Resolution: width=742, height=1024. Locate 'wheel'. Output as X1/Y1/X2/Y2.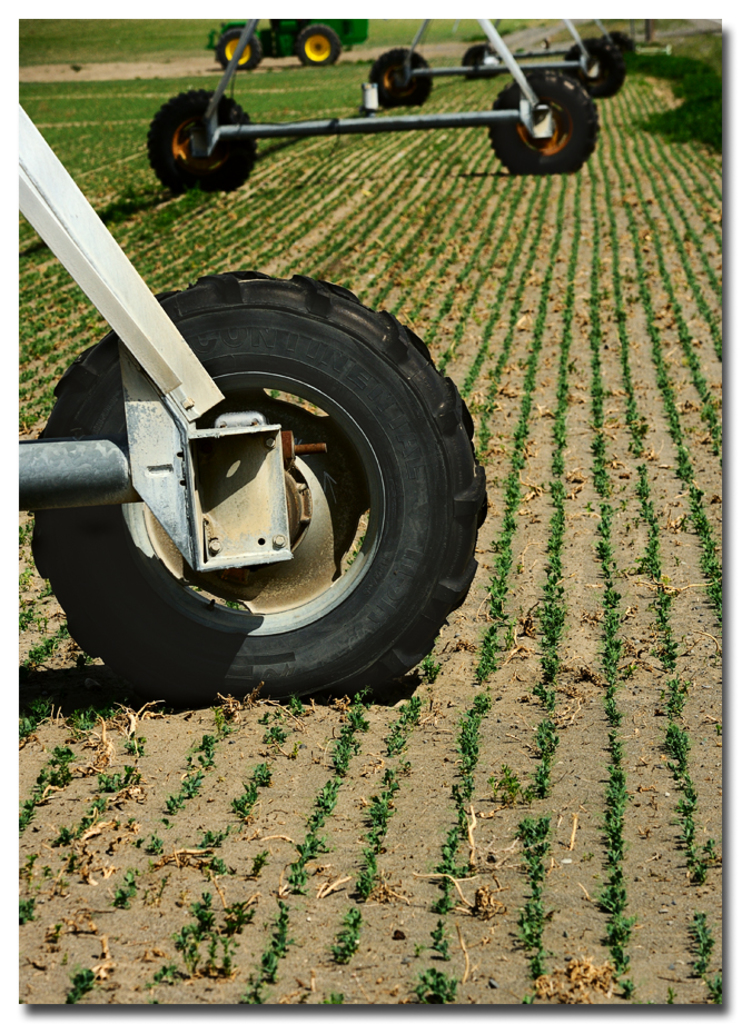
146/90/253/192.
